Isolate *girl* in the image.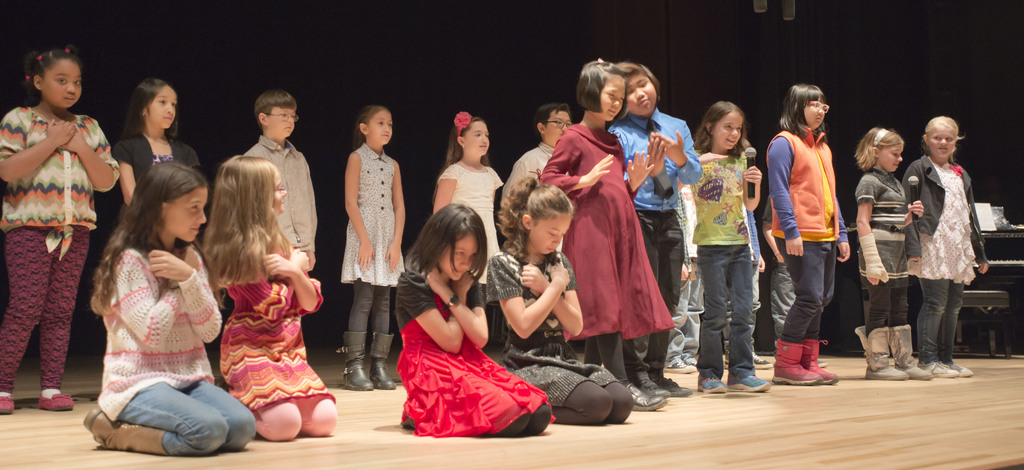
Isolated region: 394:201:555:438.
